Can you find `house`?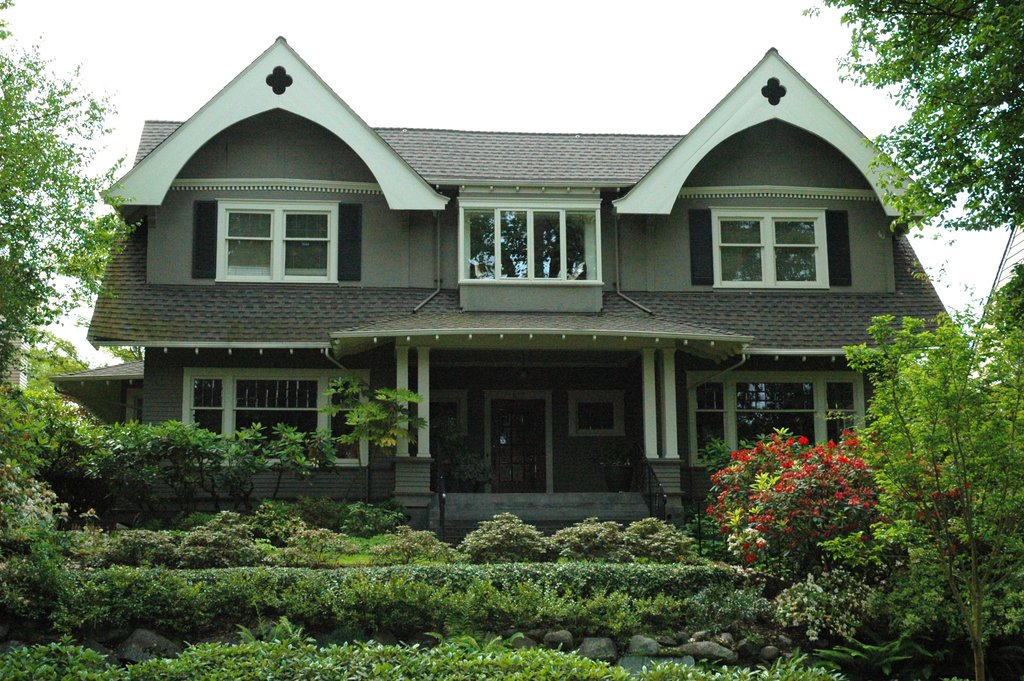
Yes, bounding box: 77, 33, 967, 568.
